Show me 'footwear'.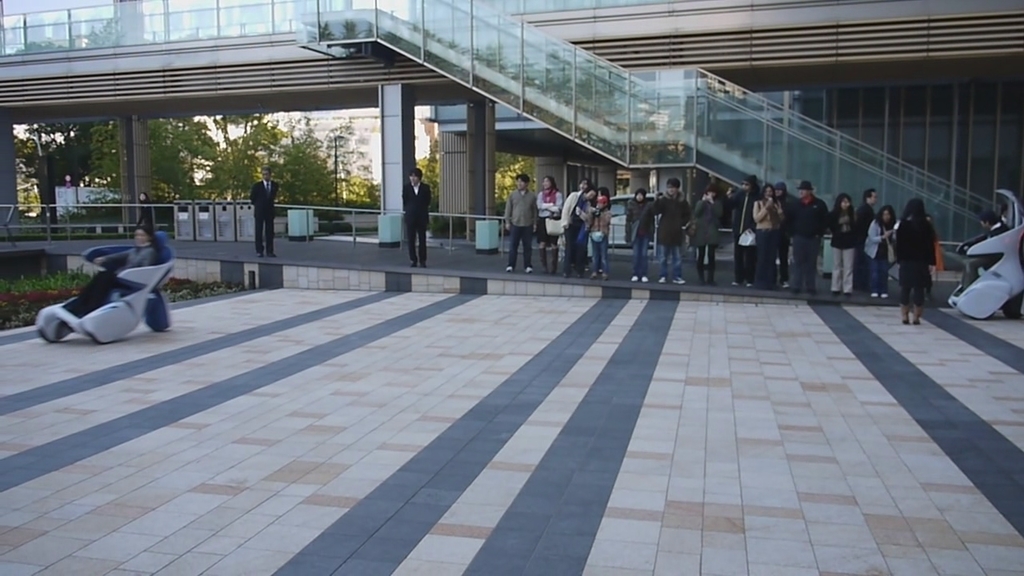
'footwear' is here: region(710, 268, 713, 284).
